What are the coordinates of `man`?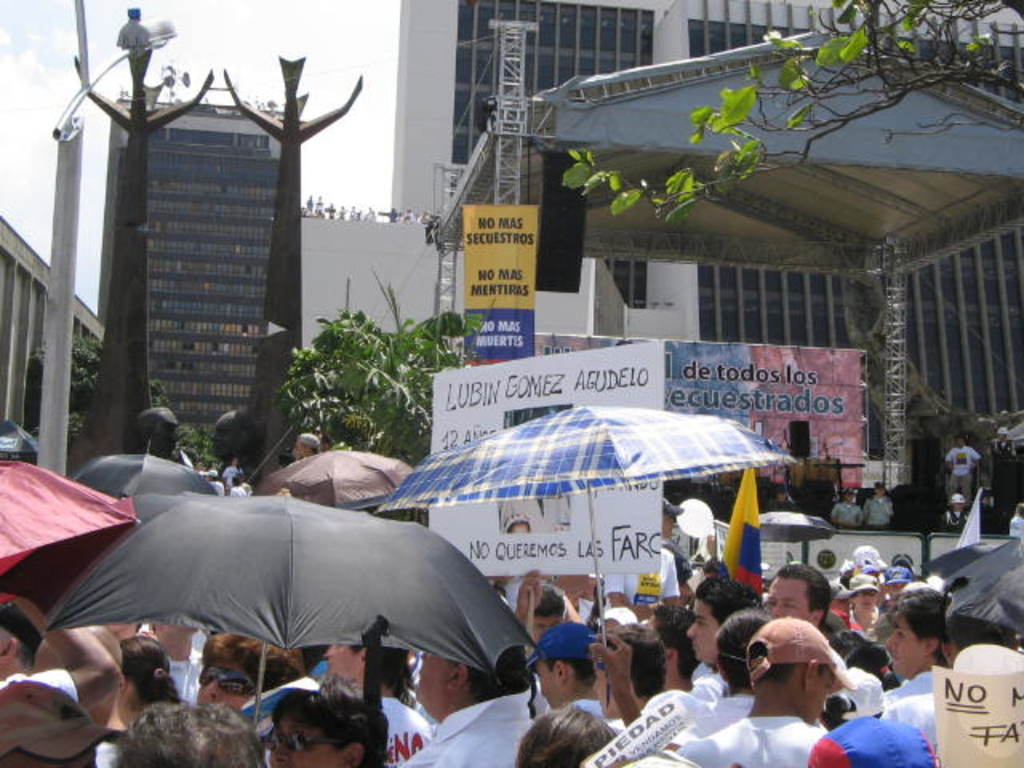
{"x1": 512, "y1": 566, "x2": 570, "y2": 645}.
